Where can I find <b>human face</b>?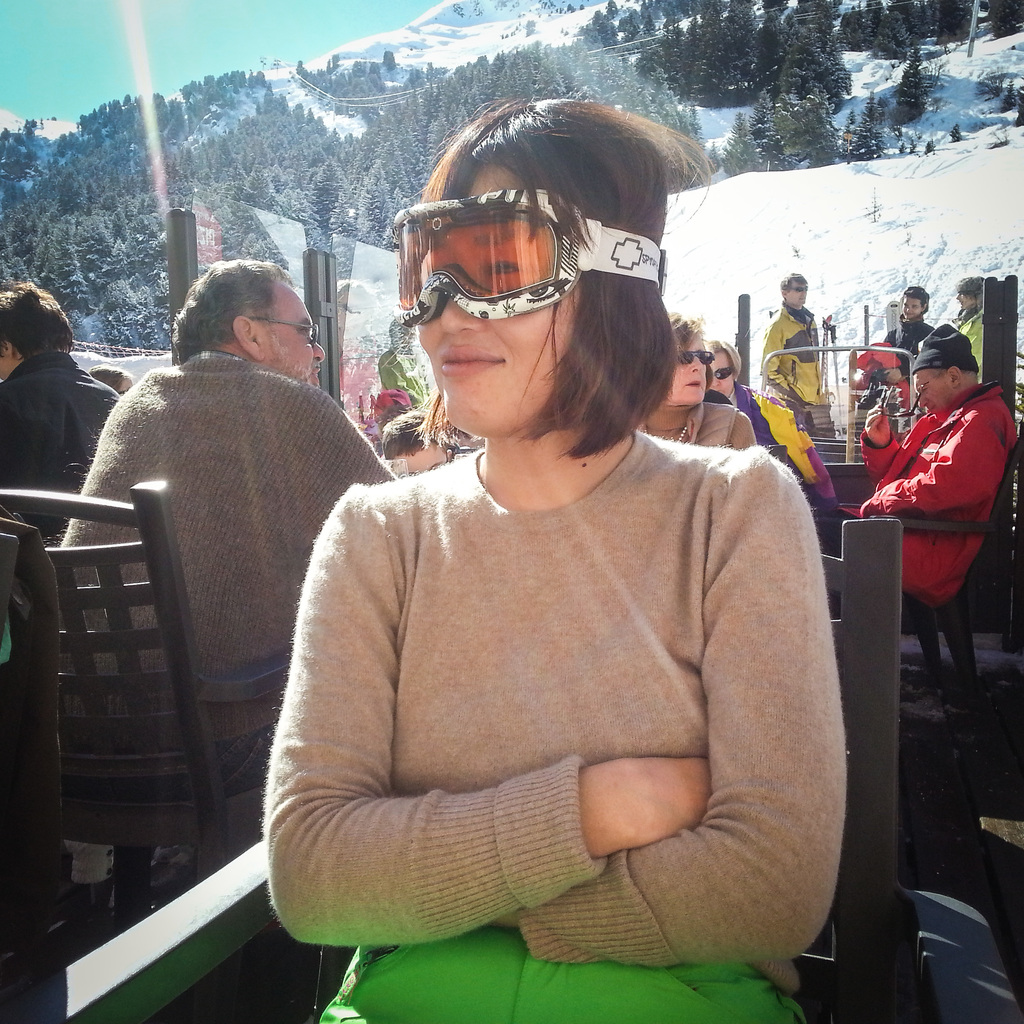
You can find it at detection(957, 292, 975, 308).
